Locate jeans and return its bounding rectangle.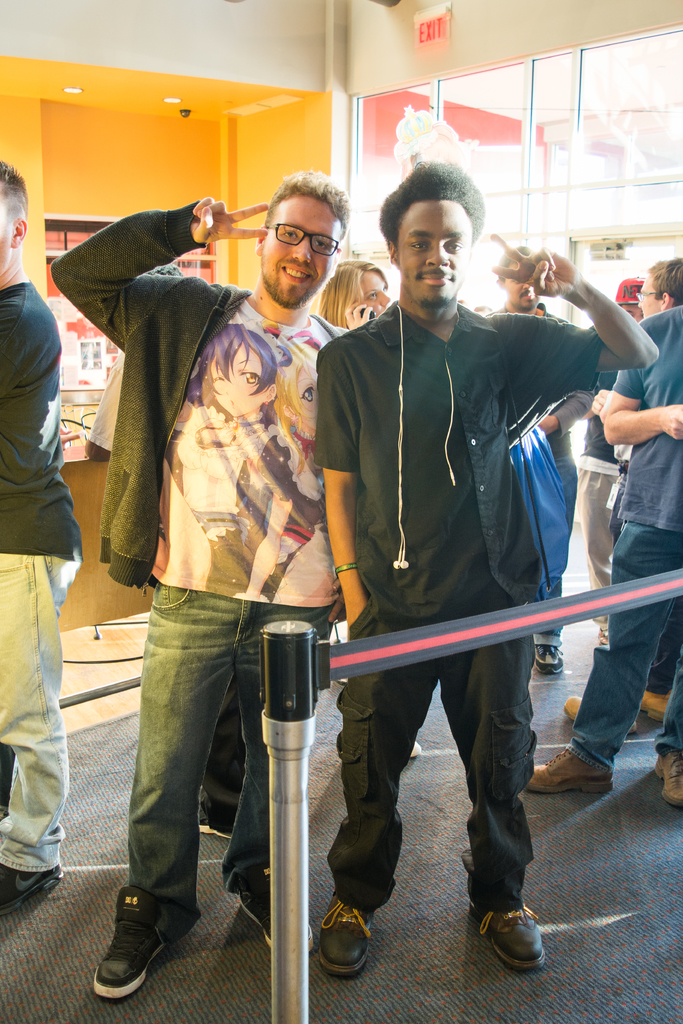
[x1=568, y1=525, x2=682, y2=771].
